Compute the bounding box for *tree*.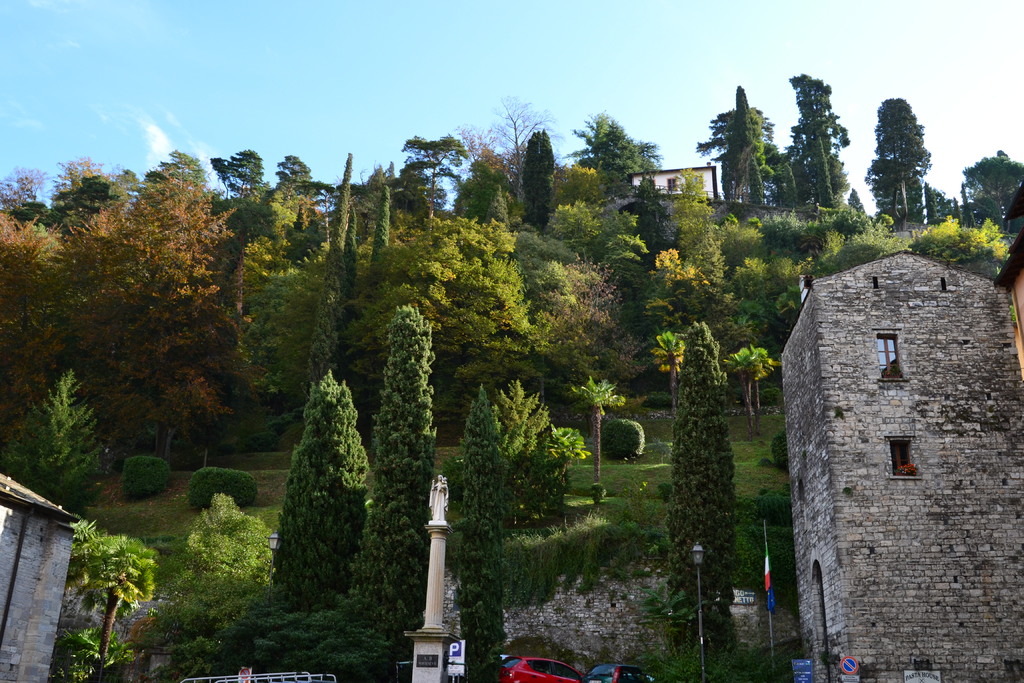
bbox=(216, 135, 259, 195).
